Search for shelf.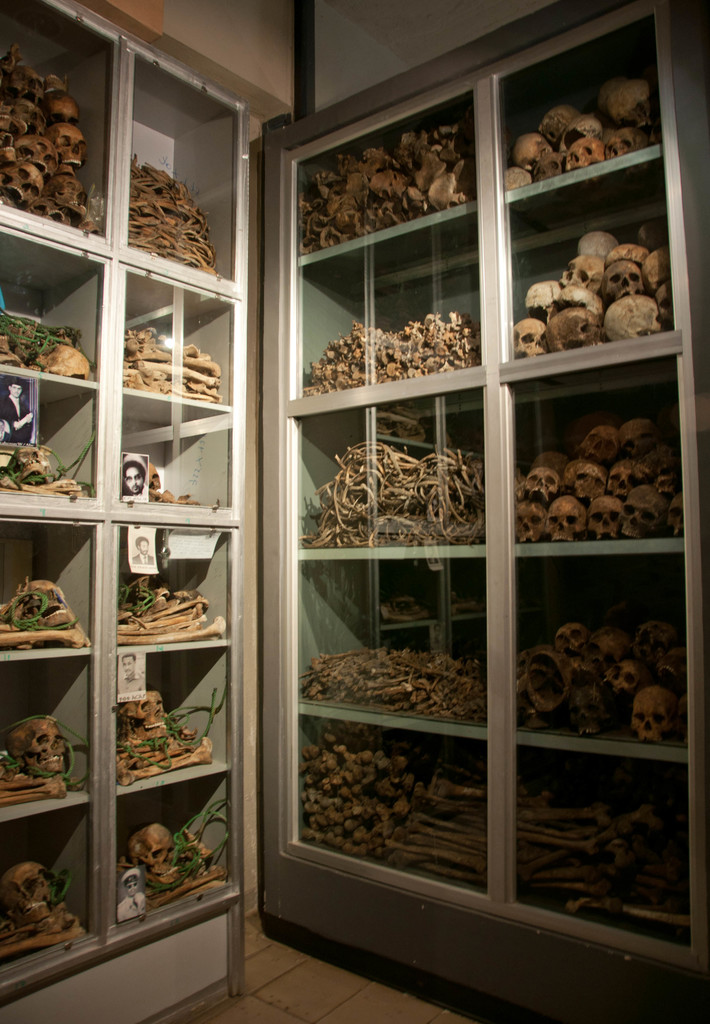
Found at rect(107, 390, 241, 521).
